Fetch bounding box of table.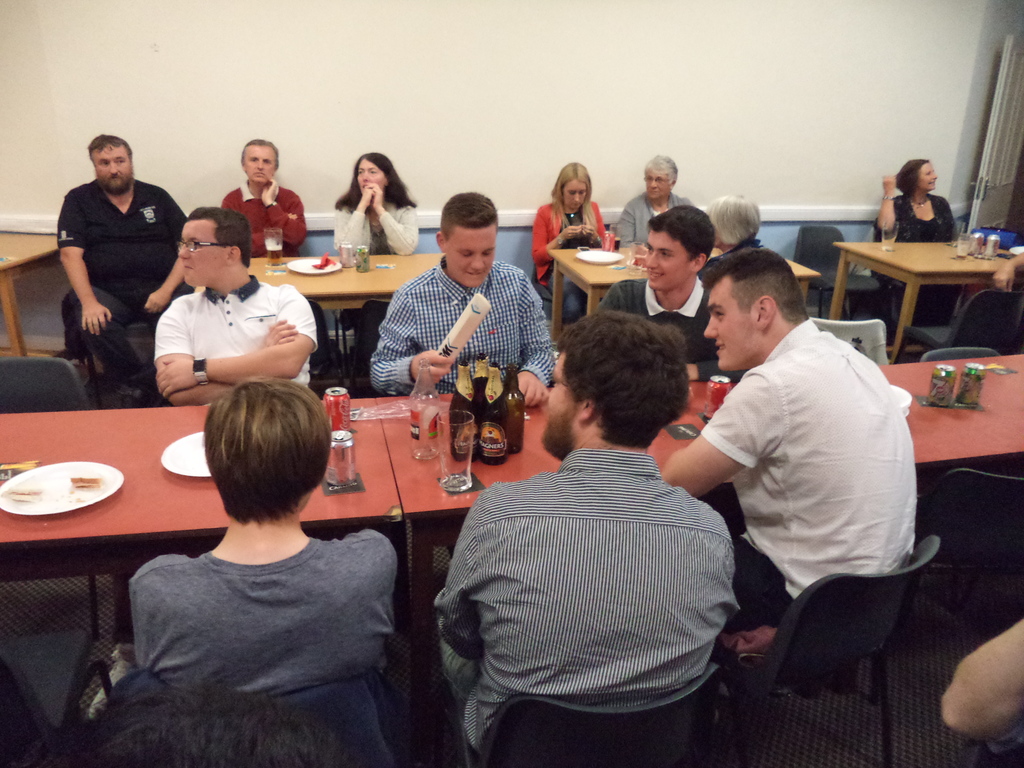
Bbox: 193:246:449:311.
